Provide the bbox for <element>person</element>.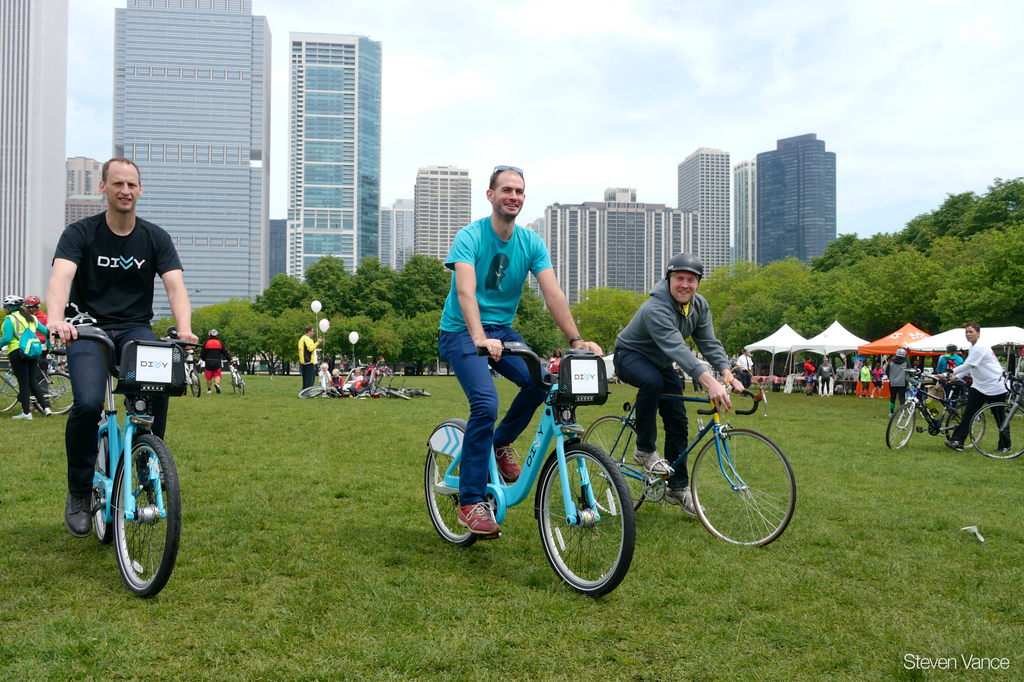
(438, 162, 604, 540).
